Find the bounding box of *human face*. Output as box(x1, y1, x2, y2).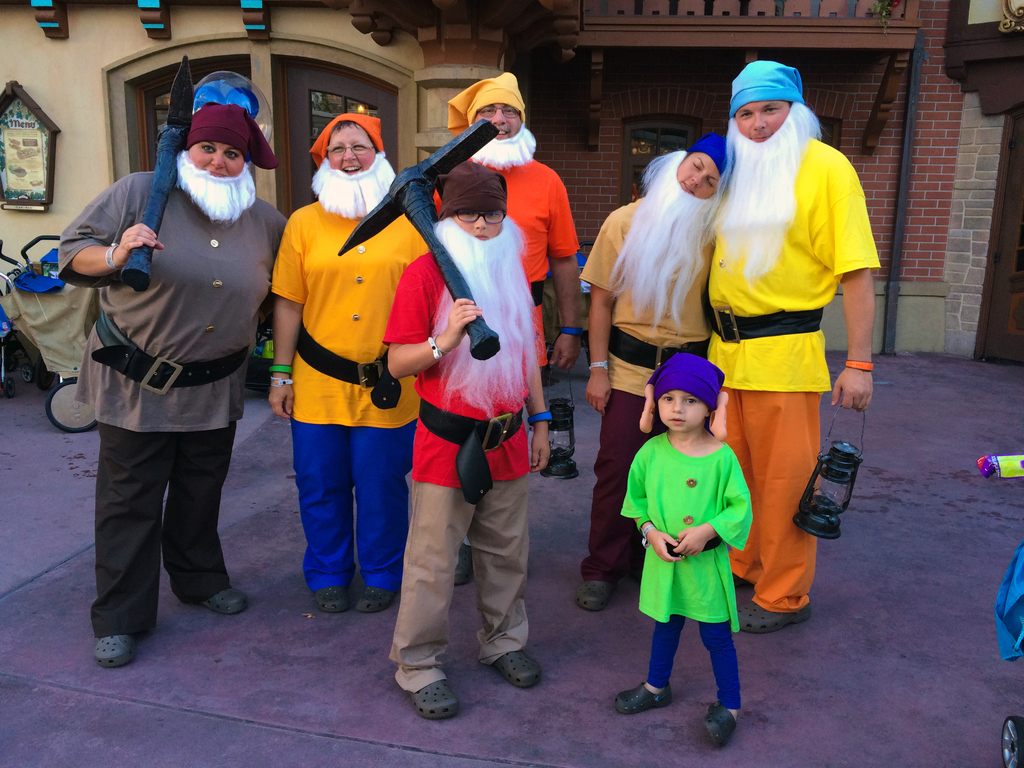
box(190, 139, 247, 177).
